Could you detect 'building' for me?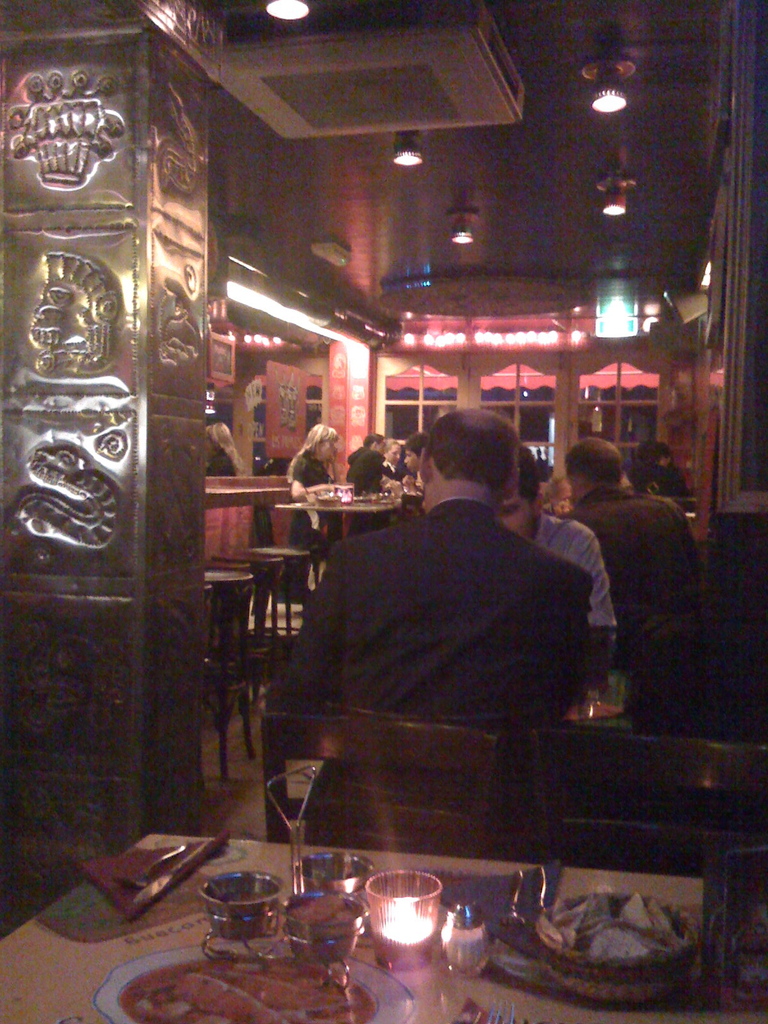
Detection result: [x1=0, y1=0, x2=767, y2=1023].
